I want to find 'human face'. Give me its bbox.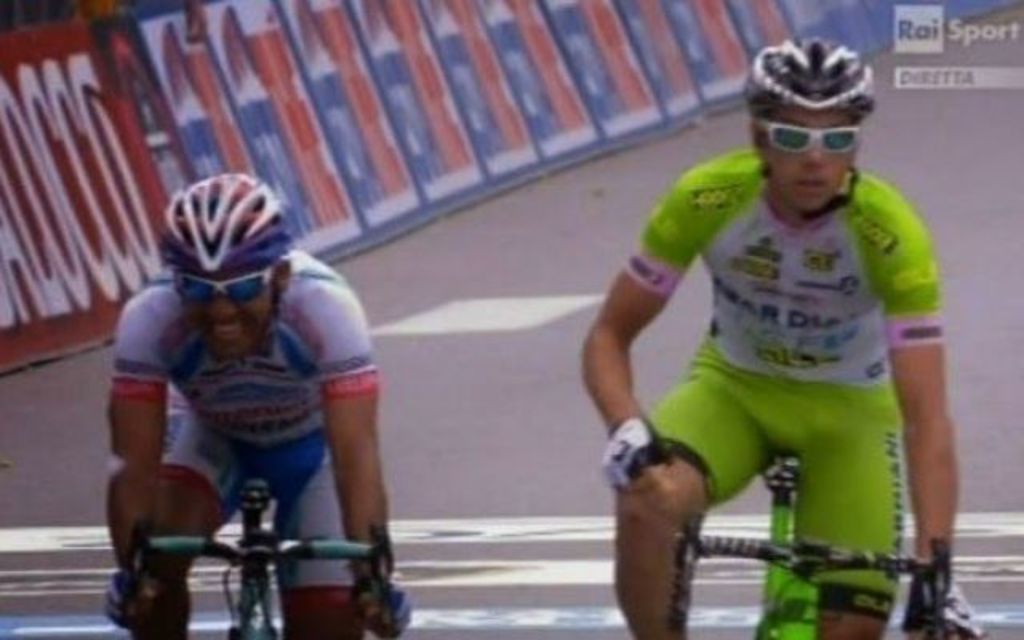
region(763, 107, 848, 206).
